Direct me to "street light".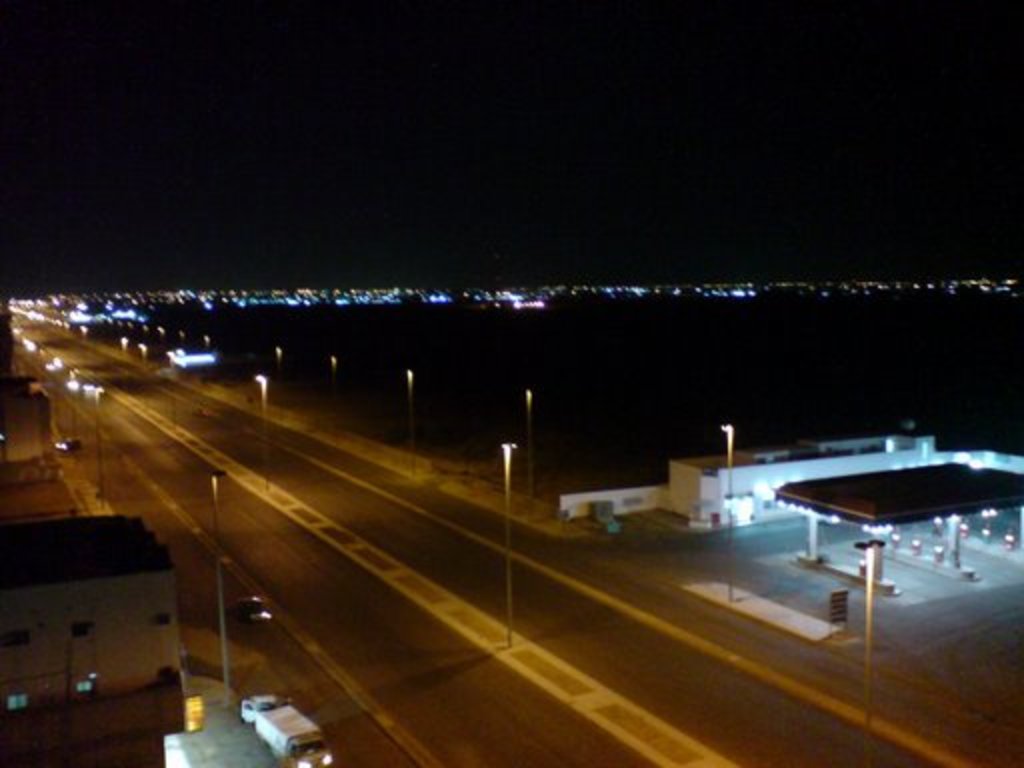
Direction: <bbox>520, 386, 538, 500</bbox>.
